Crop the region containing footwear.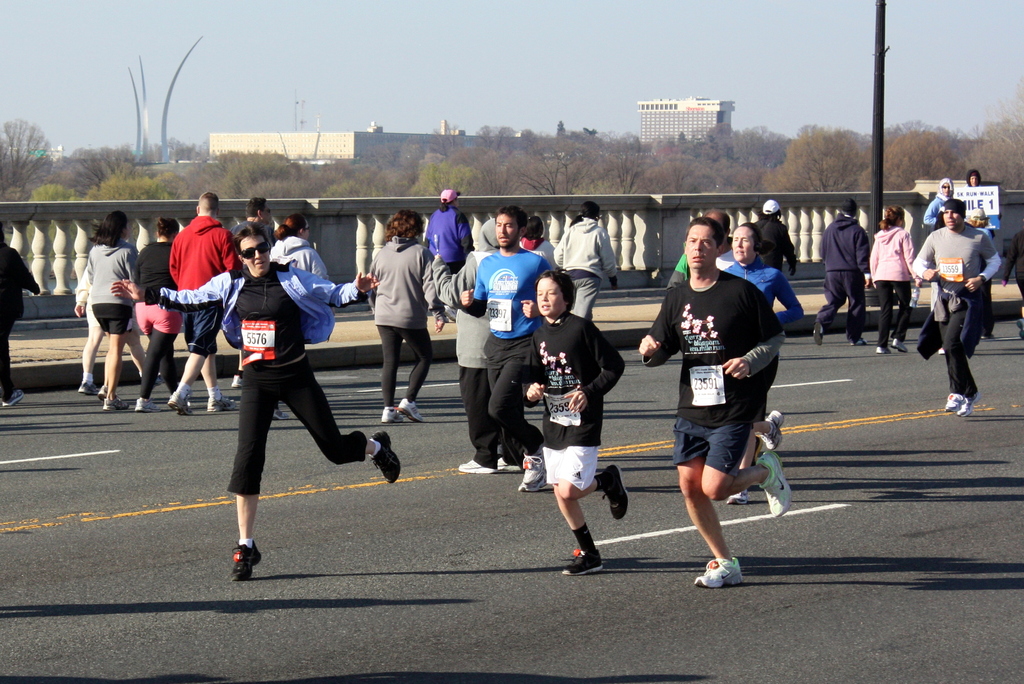
Crop region: 207 398 237 412.
